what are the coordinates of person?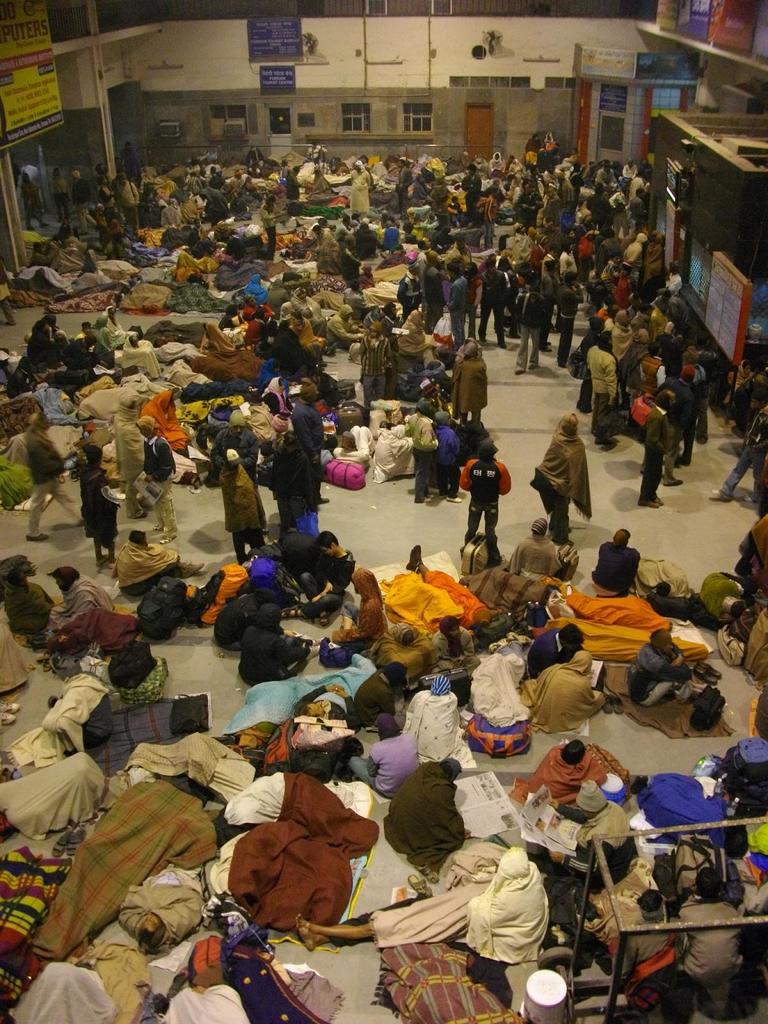
crop(19, 399, 92, 540).
